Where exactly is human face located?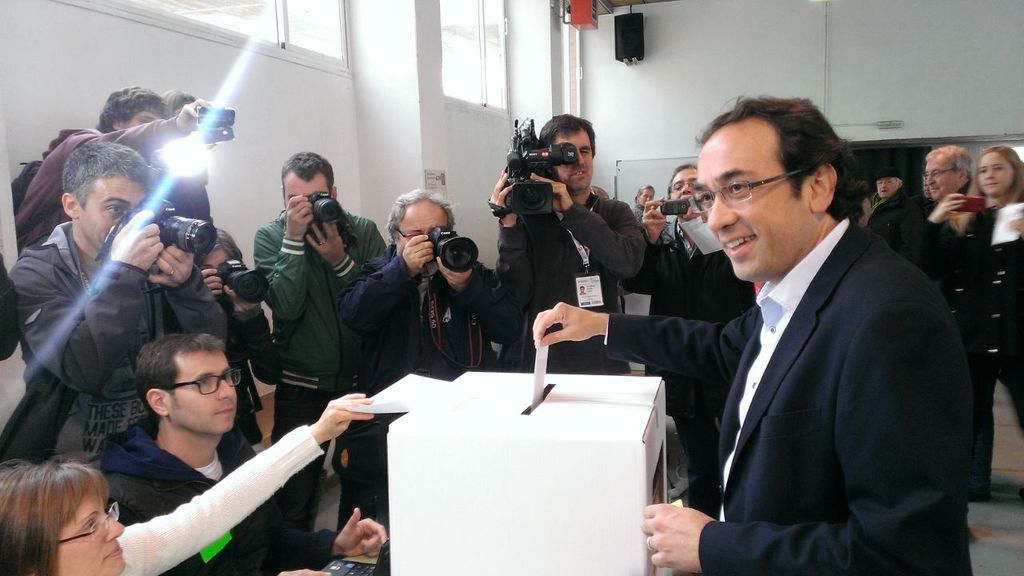
Its bounding box is left=286, top=168, right=326, bottom=217.
